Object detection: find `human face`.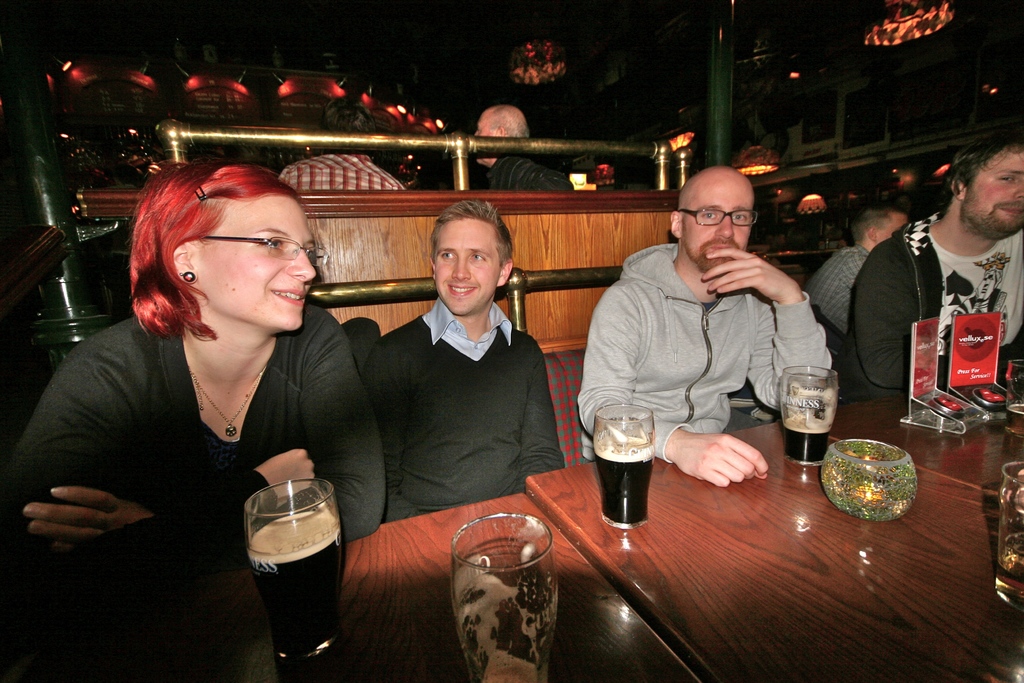
rect(472, 111, 497, 160).
